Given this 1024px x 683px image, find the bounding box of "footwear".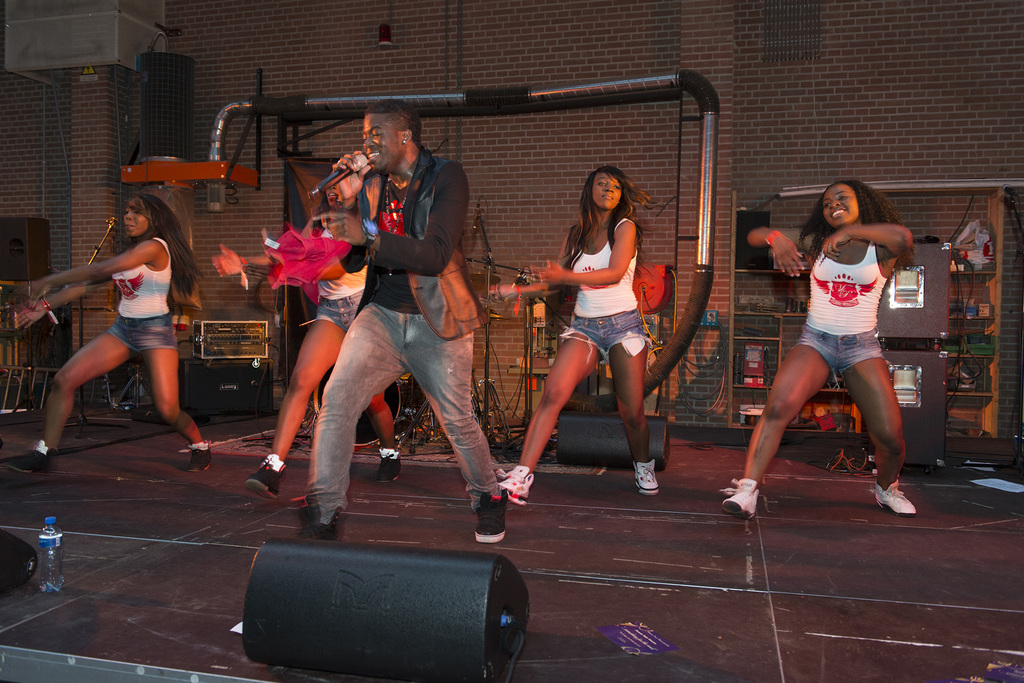
detection(718, 472, 761, 518).
